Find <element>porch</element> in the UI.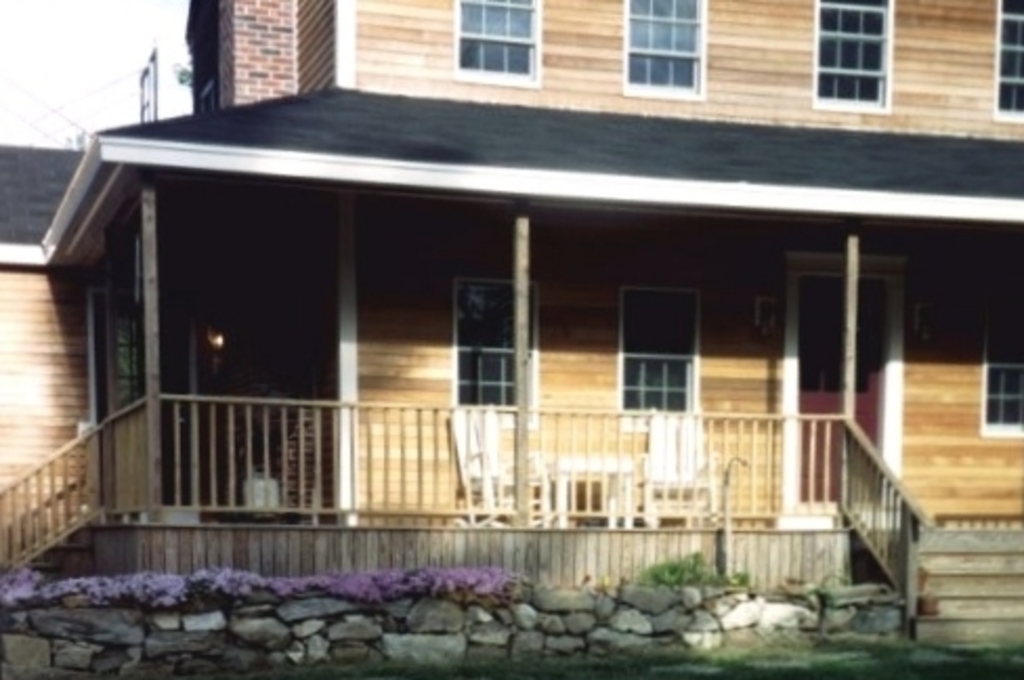
UI element at [36, 483, 1020, 649].
